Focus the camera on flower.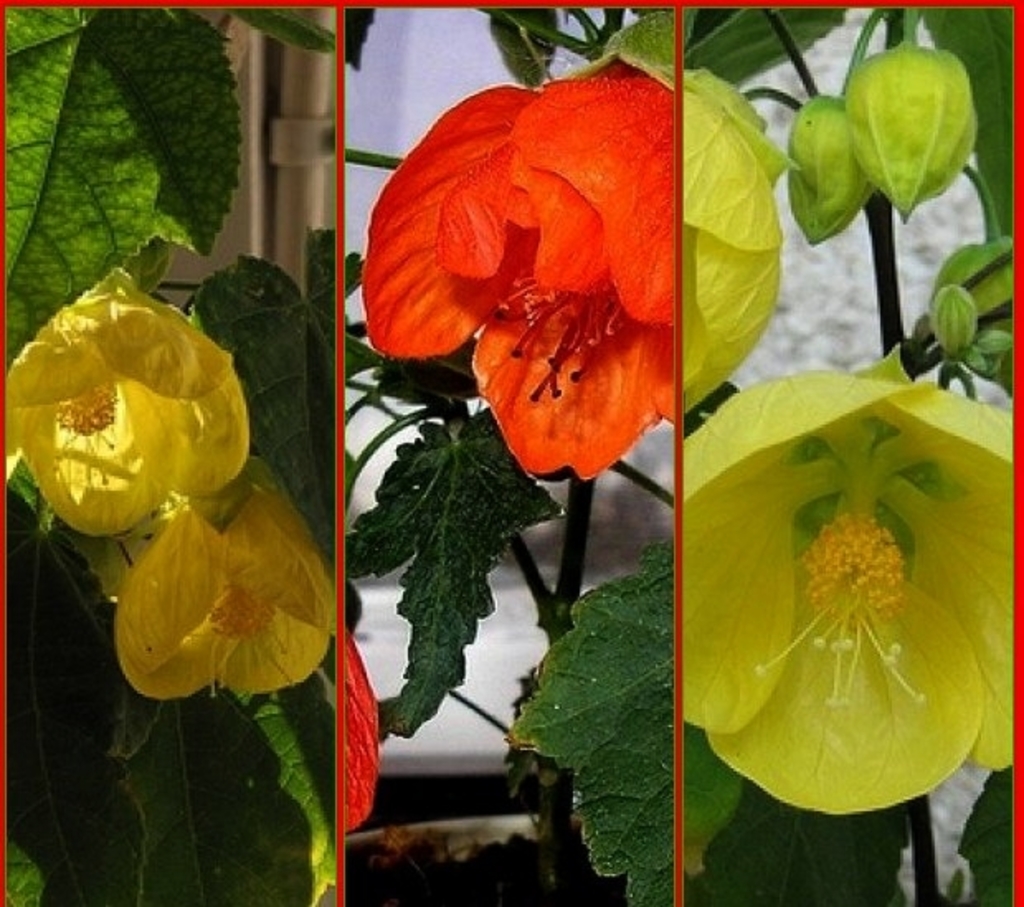
Focus region: <bbox>116, 459, 337, 700</bbox>.
